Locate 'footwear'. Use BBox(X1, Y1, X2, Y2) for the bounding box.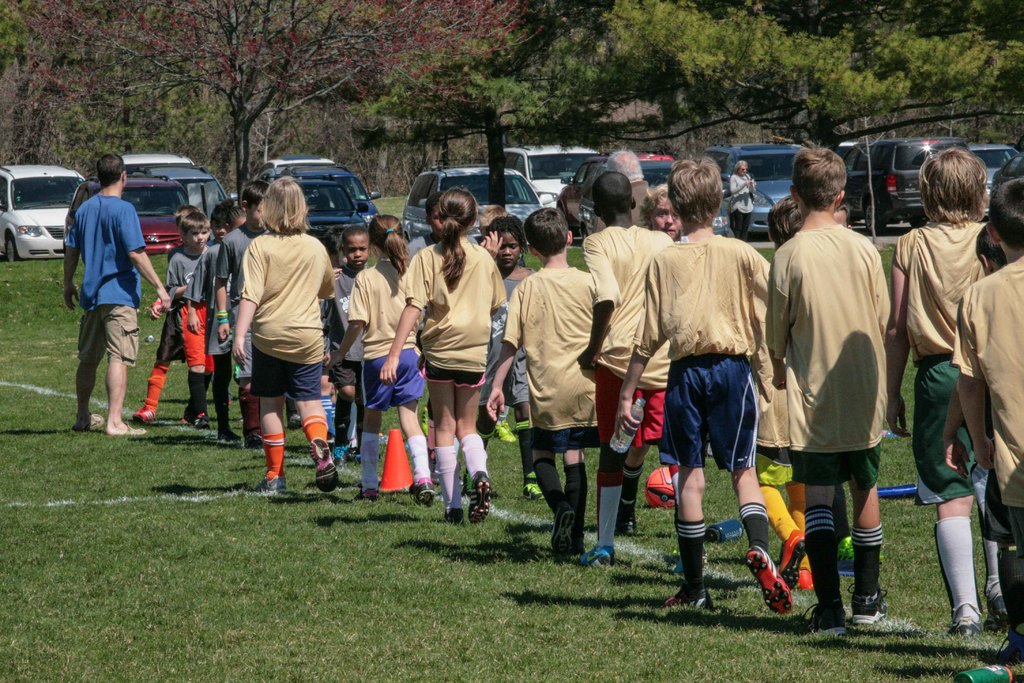
BBox(942, 609, 984, 641).
